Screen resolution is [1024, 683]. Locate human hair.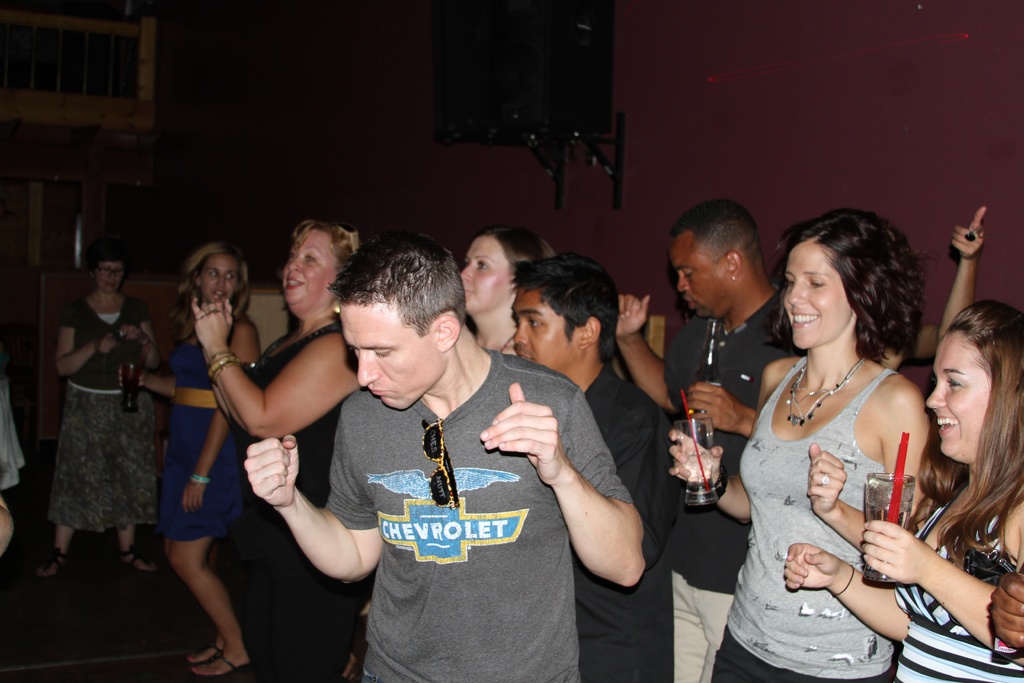
left=292, top=217, right=356, bottom=267.
